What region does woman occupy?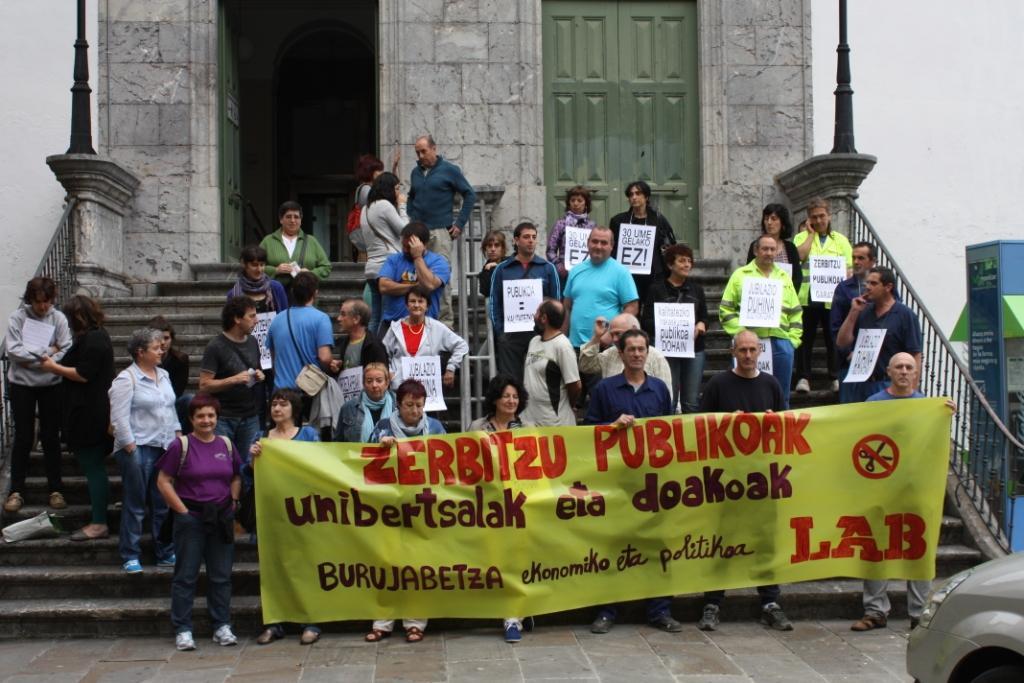
select_region(250, 389, 323, 645).
